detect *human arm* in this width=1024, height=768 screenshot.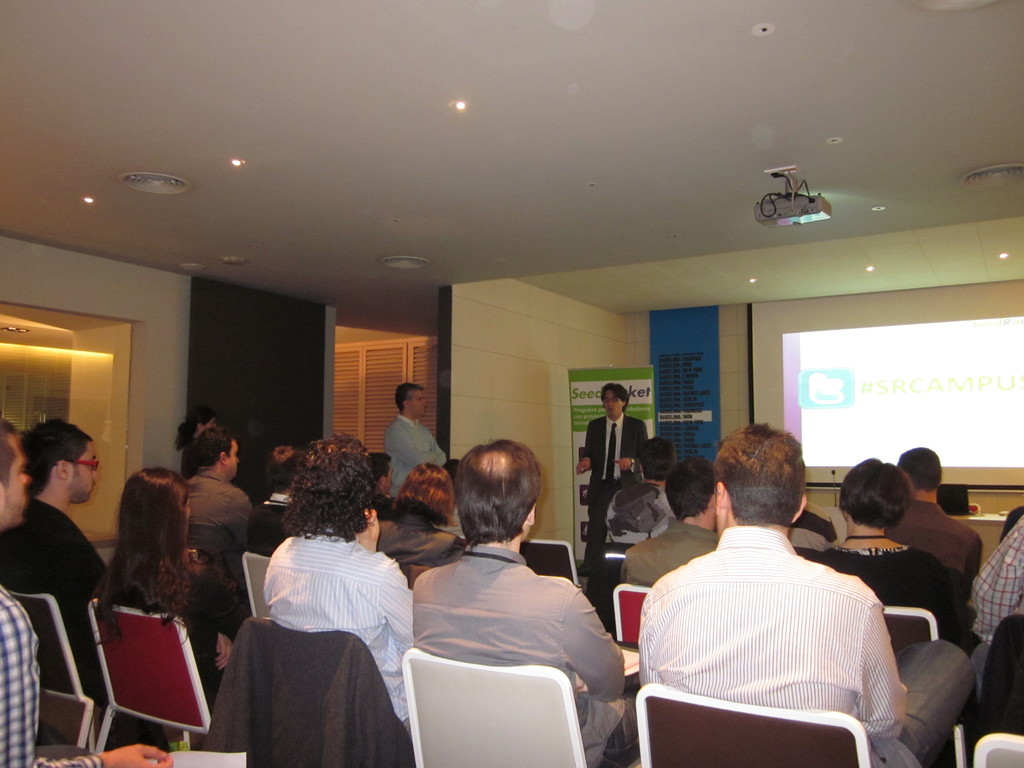
Detection: l=384, t=423, r=441, b=468.
